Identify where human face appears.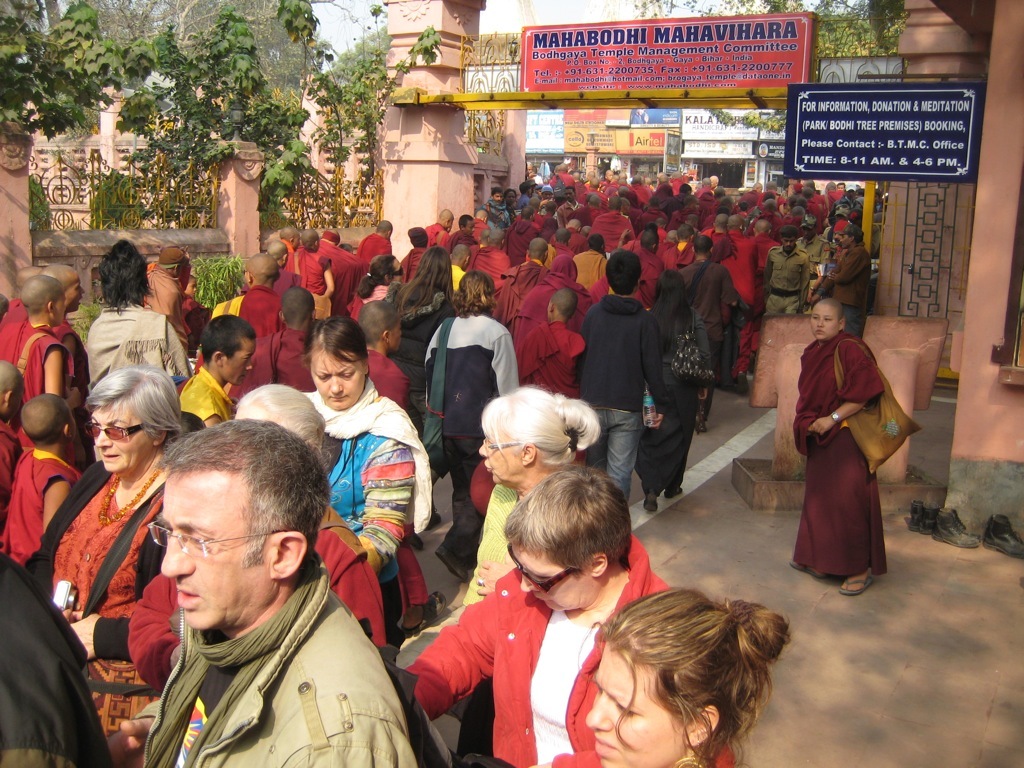
Appears at (386, 316, 403, 352).
